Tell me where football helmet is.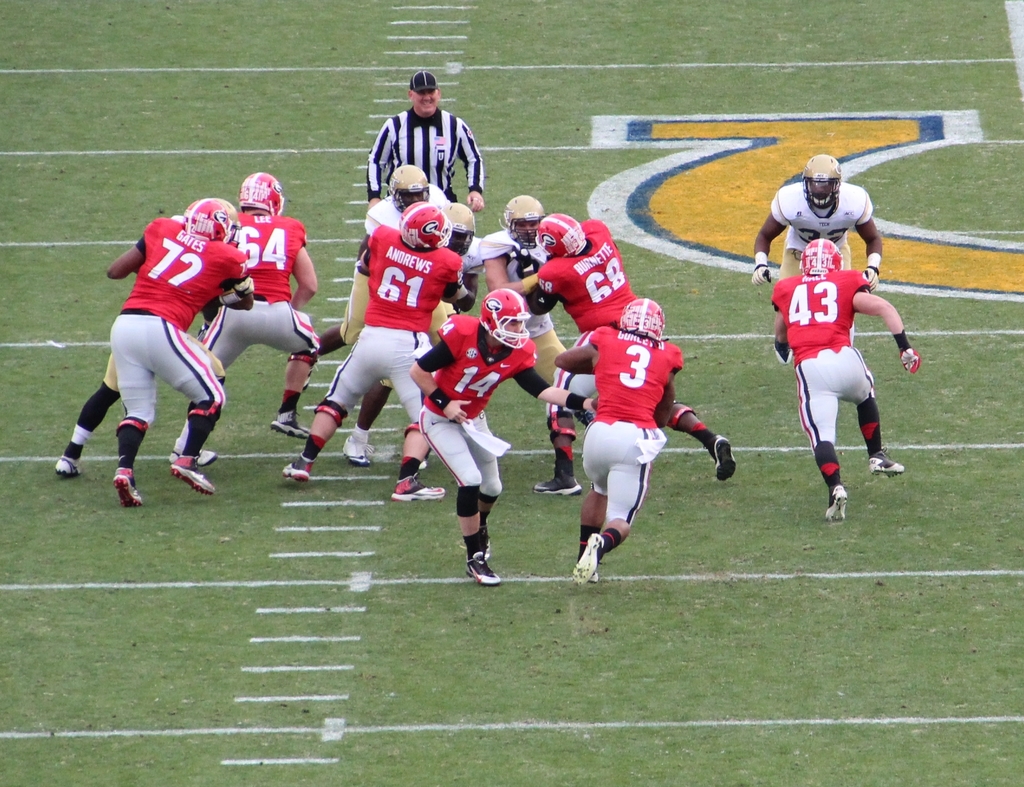
football helmet is at bbox=[444, 200, 472, 257].
